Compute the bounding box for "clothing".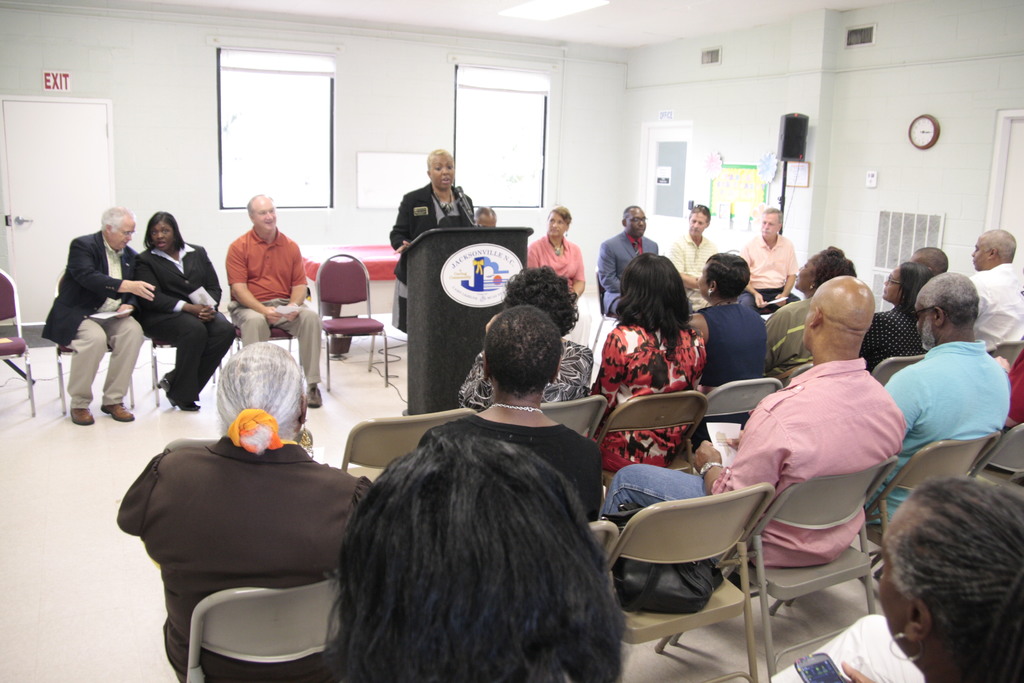
(671, 235, 719, 310).
